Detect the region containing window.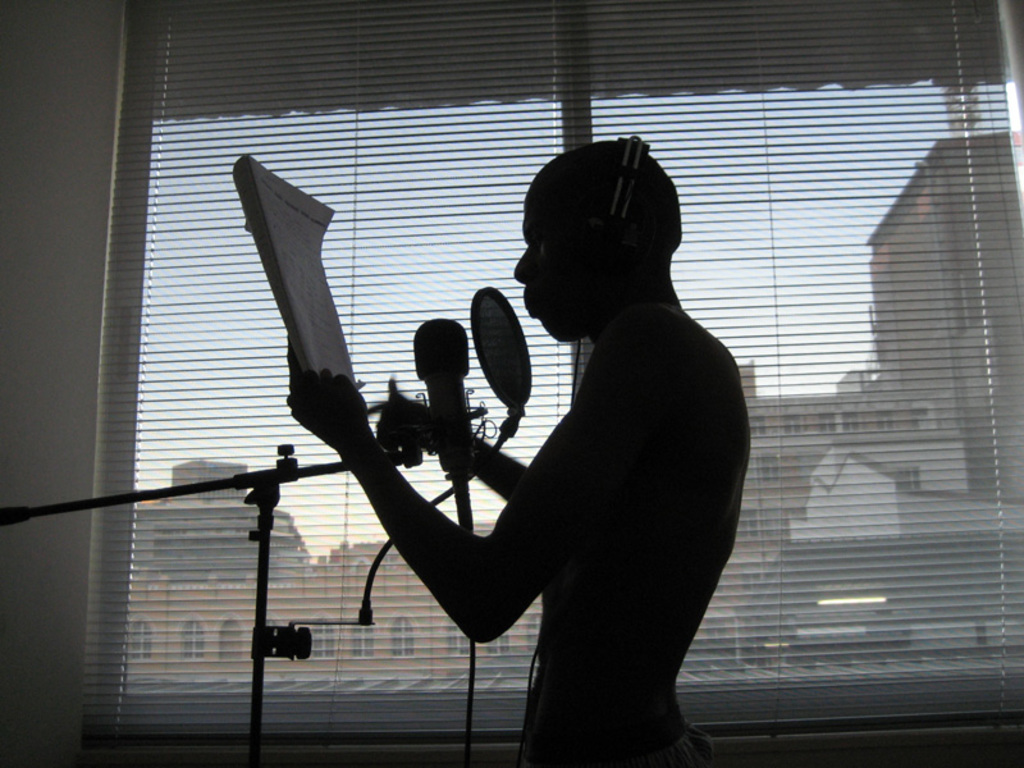
bbox=(740, 512, 759, 539).
